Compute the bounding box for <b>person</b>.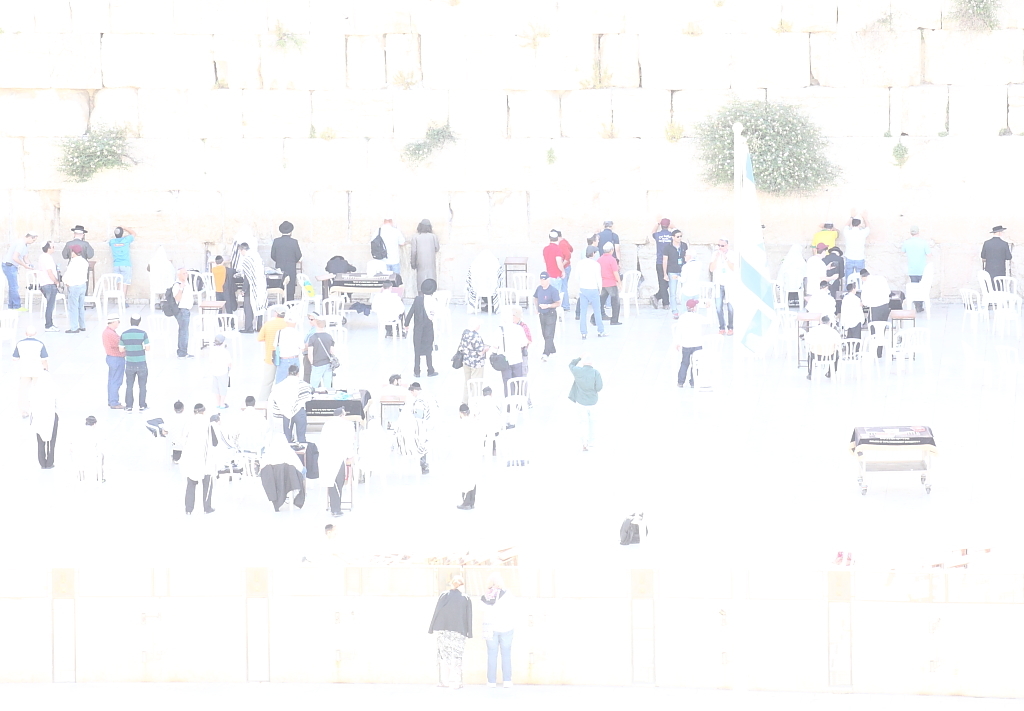
x1=532, y1=268, x2=557, y2=364.
